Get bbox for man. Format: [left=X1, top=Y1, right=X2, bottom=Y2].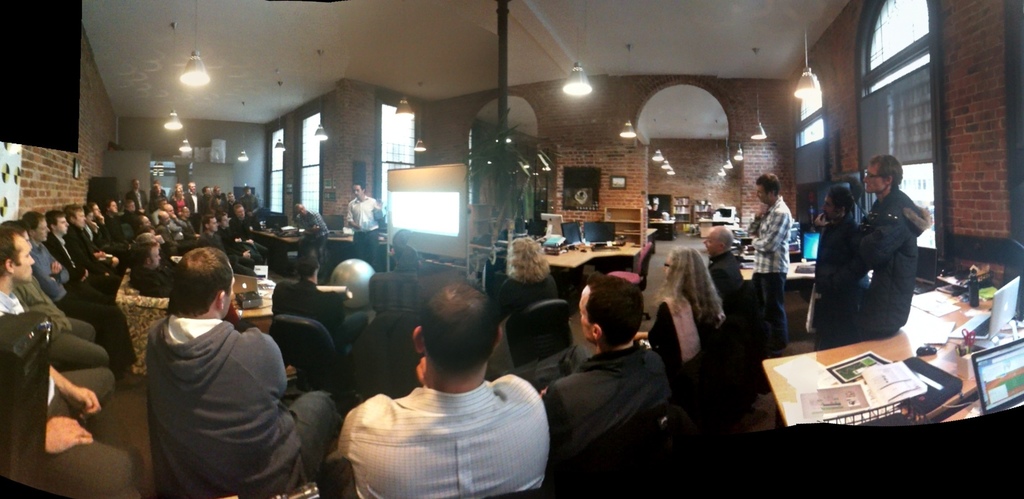
[left=840, top=156, right=928, bottom=344].
